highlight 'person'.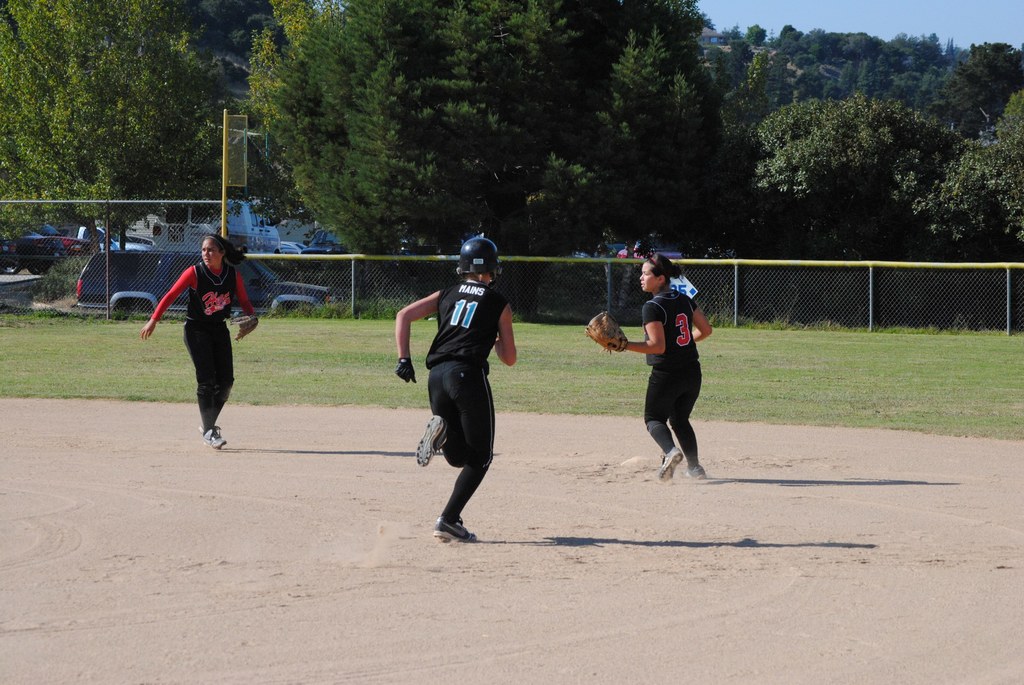
Highlighted region: left=396, top=235, right=520, bottom=544.
